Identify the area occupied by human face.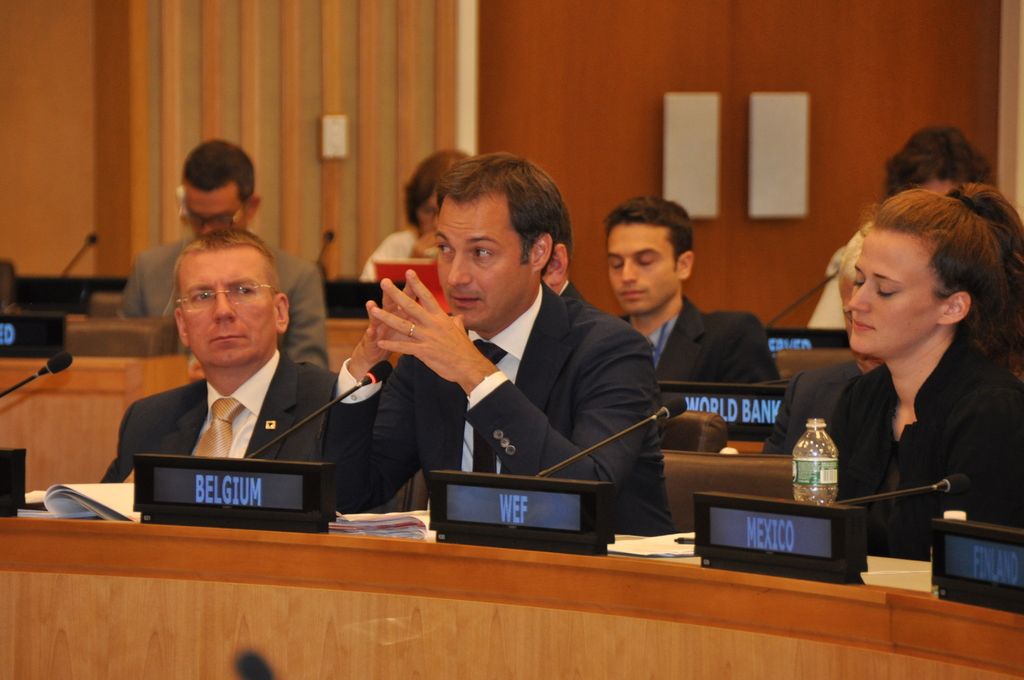
Area: (x1=605, y1=222, x2=675, y2=318).
